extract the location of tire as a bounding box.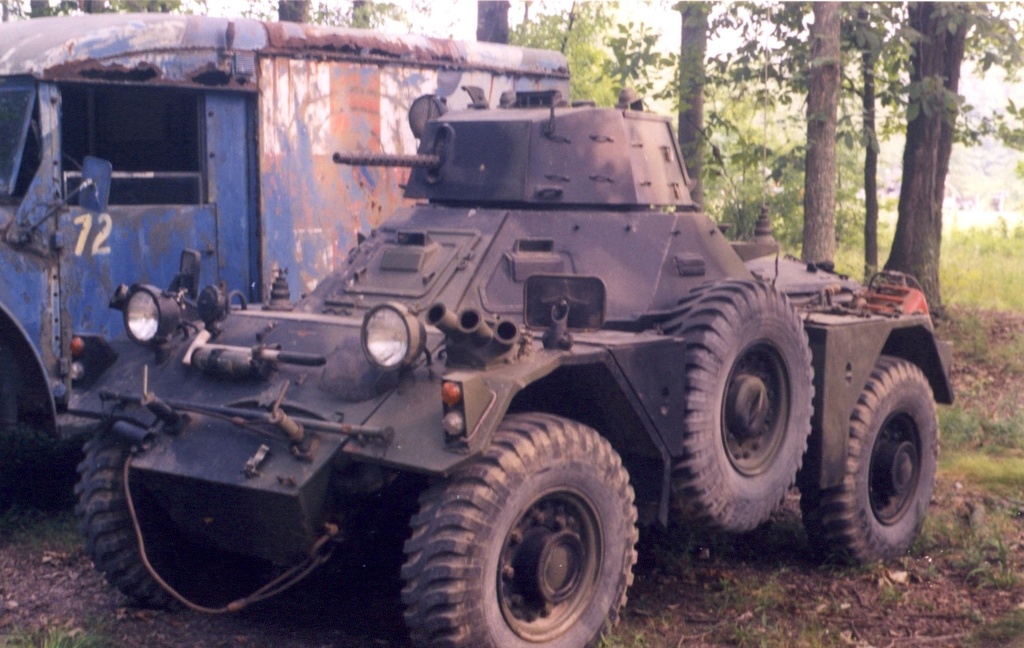
region(402, 417, 637, 647).
